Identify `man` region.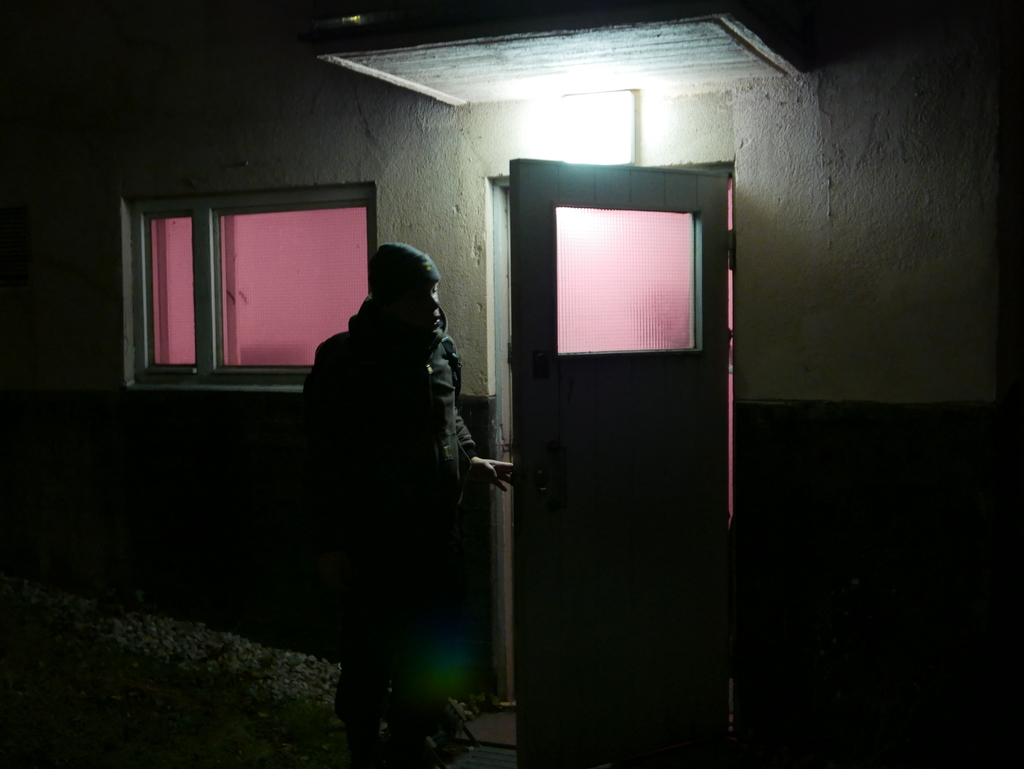
Region: 302 238 511 764.
